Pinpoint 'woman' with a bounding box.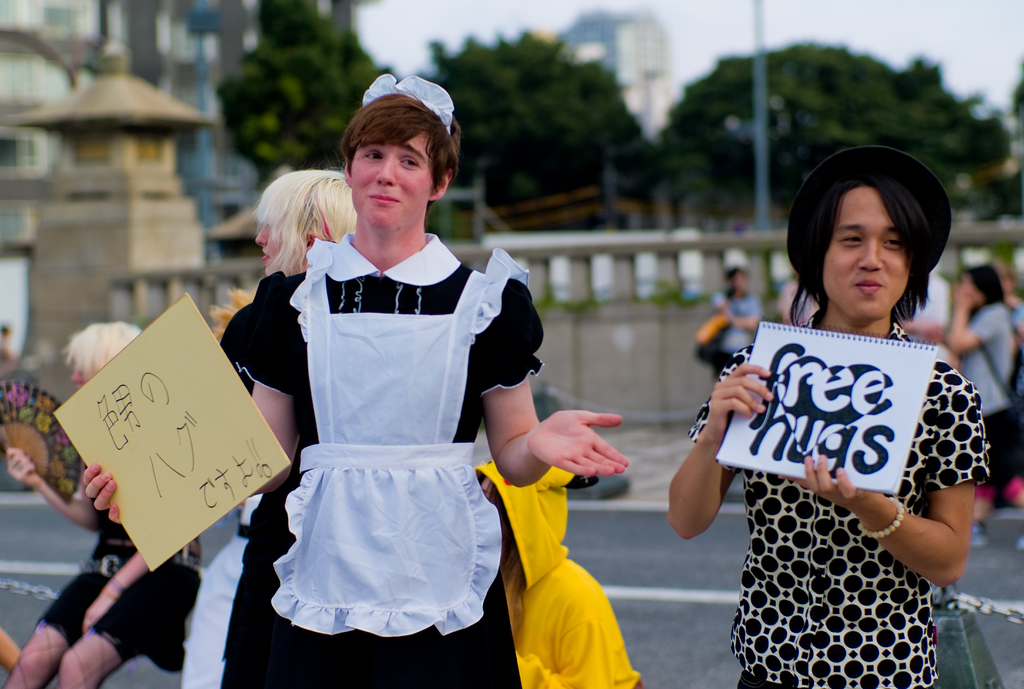
[left=687, top=154, right=996, bottom=681].
